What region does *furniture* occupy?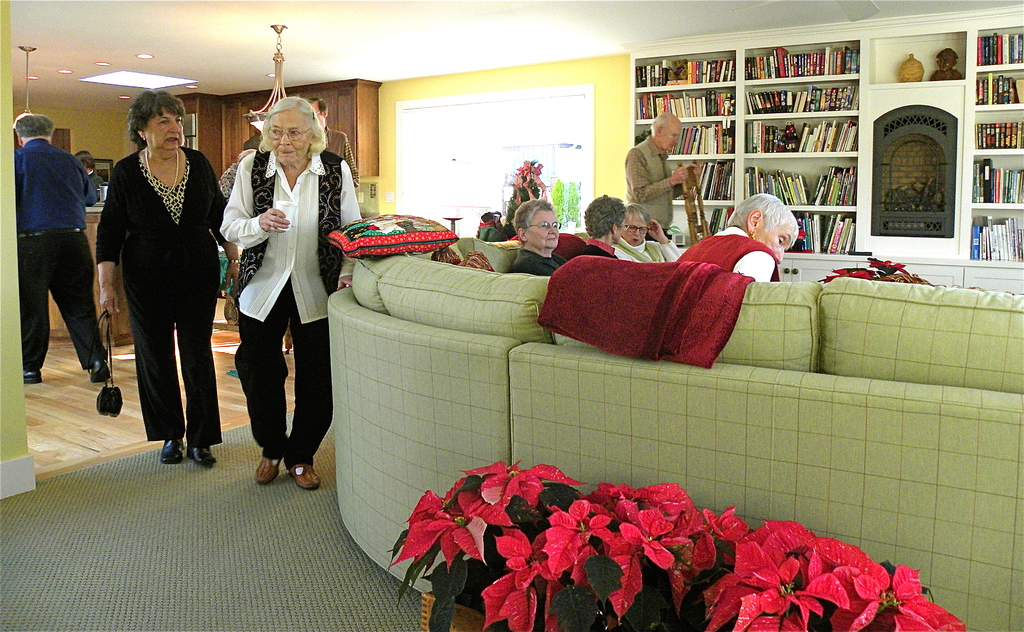
x1=327 y1=236 x2=1023 y2=631.
